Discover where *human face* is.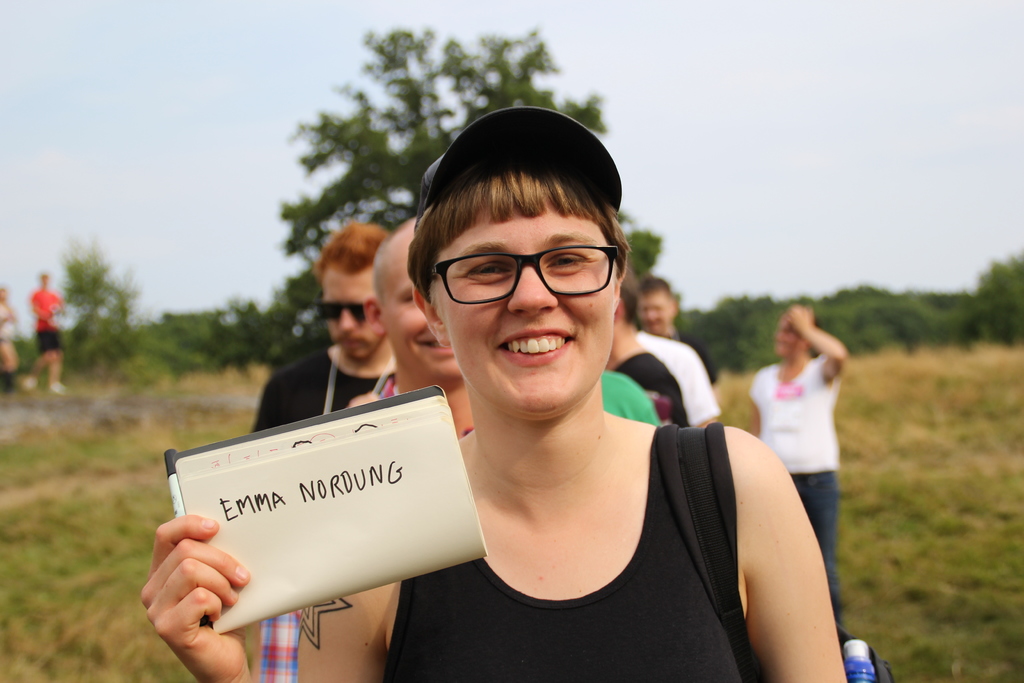
Discovered at 433,222,618,419.
